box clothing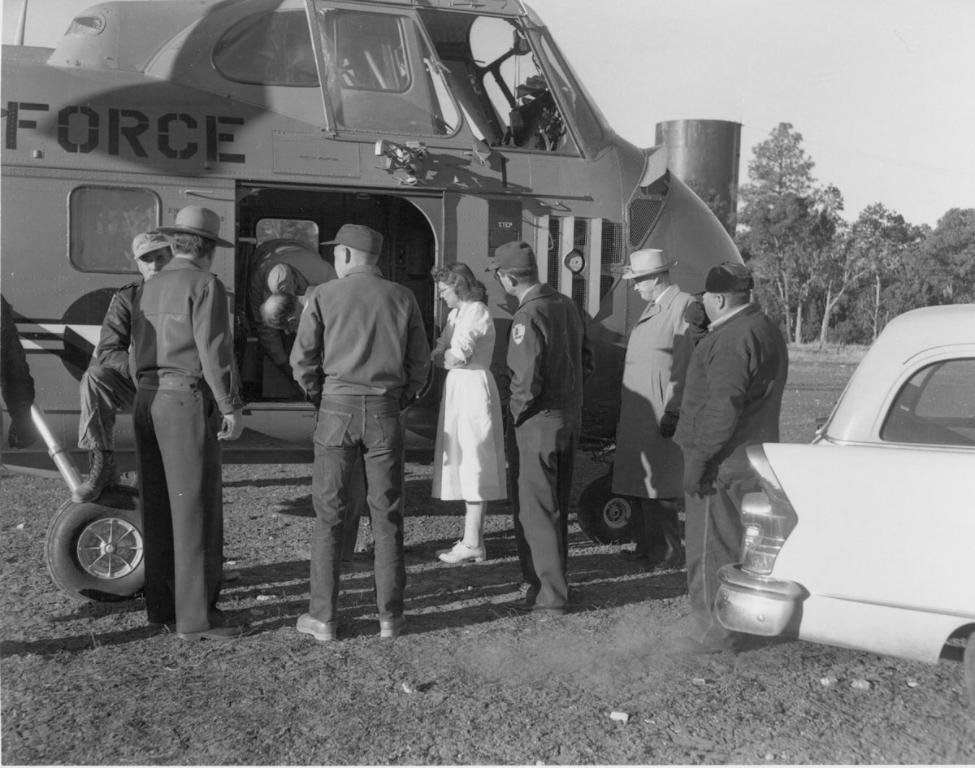
(left=124, top=258, right=236, bottom=640)
